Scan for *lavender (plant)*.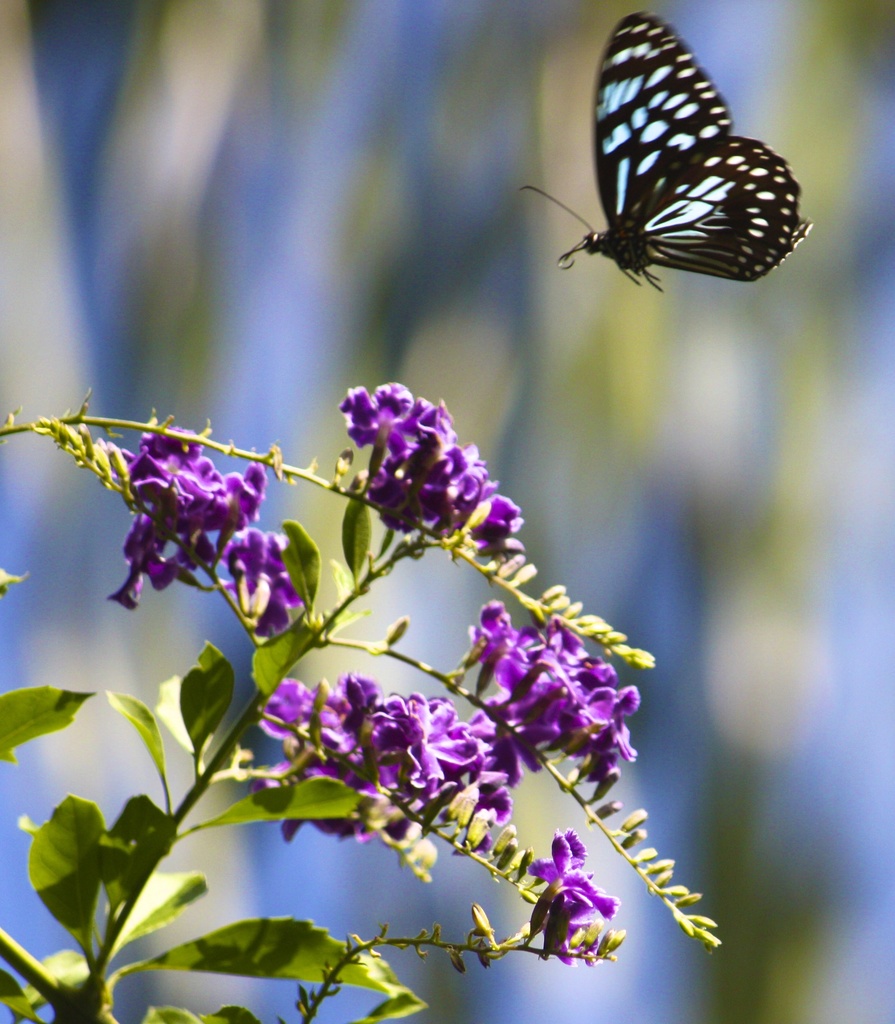
Scan result: bbox=(106, 440, 318, 691).
